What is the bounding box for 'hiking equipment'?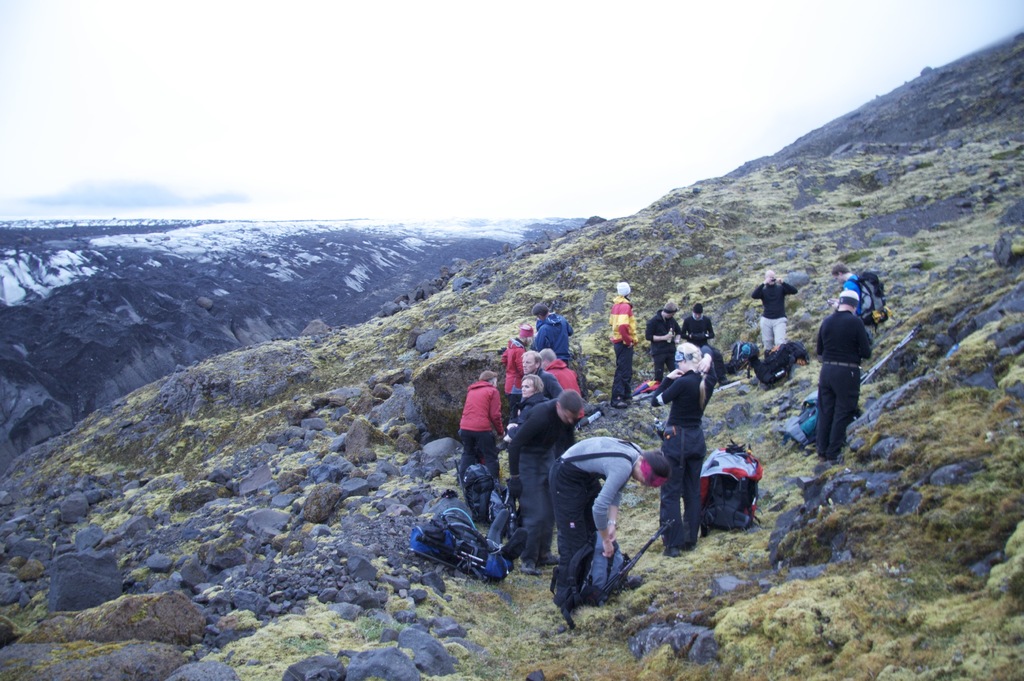
crop(723, 339, 756, 373).
